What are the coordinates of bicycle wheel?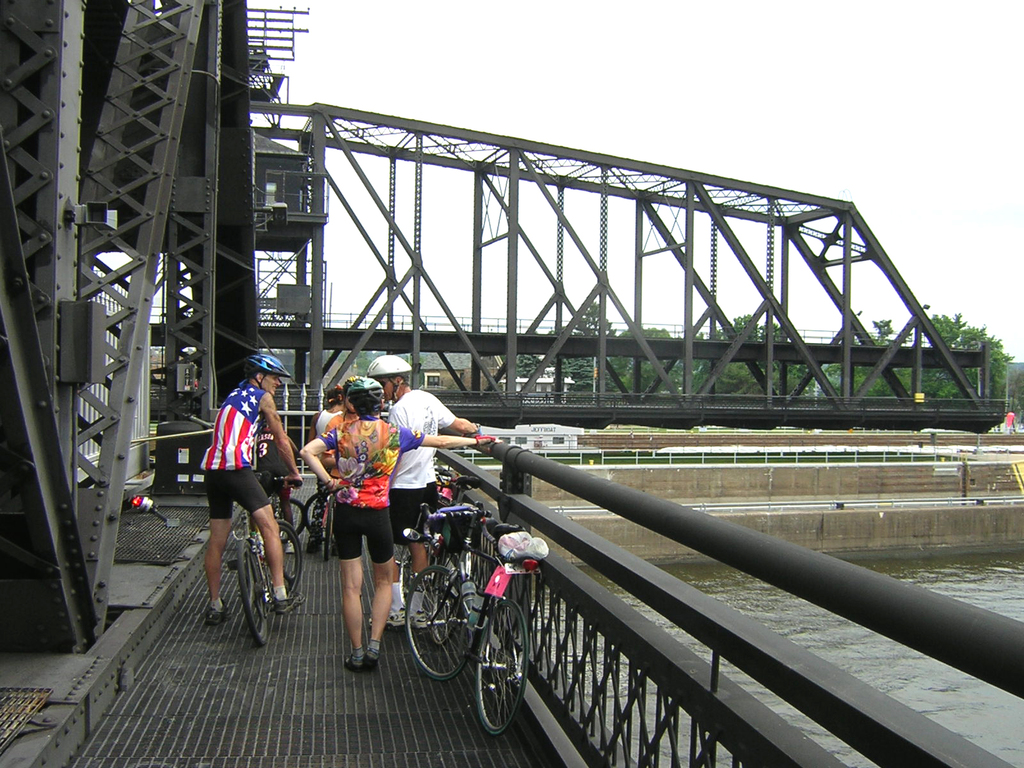
select_region(319, 500, 335, 561).
